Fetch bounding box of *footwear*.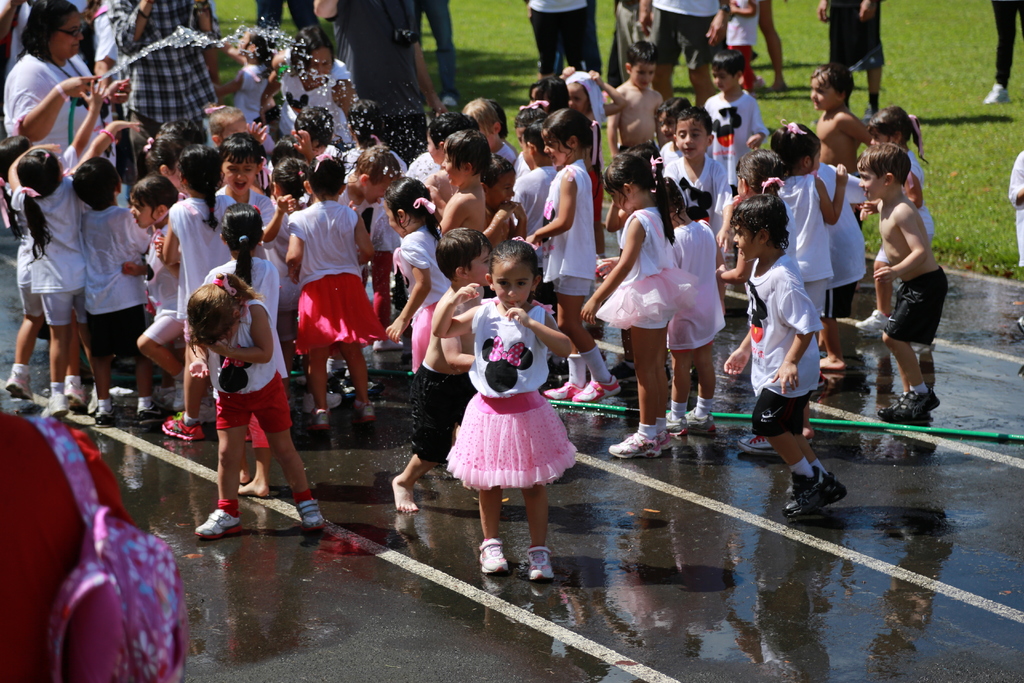
Bbox: [left=476, top=536, right=504, bottom=572].
